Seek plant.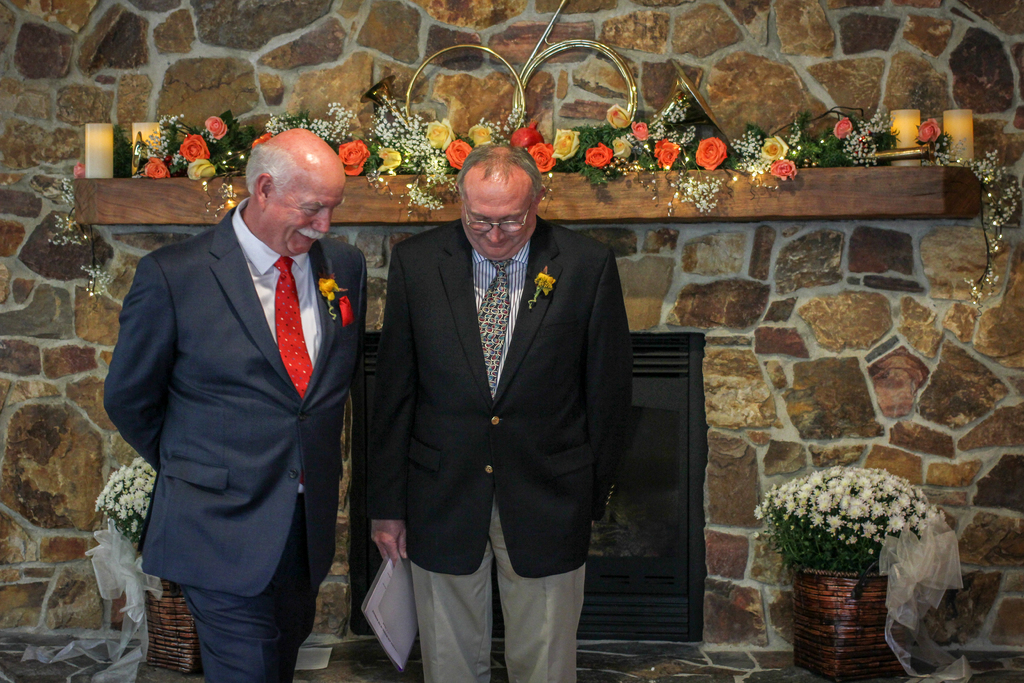
x1=818 y1=105 x2=908 y2=169.
